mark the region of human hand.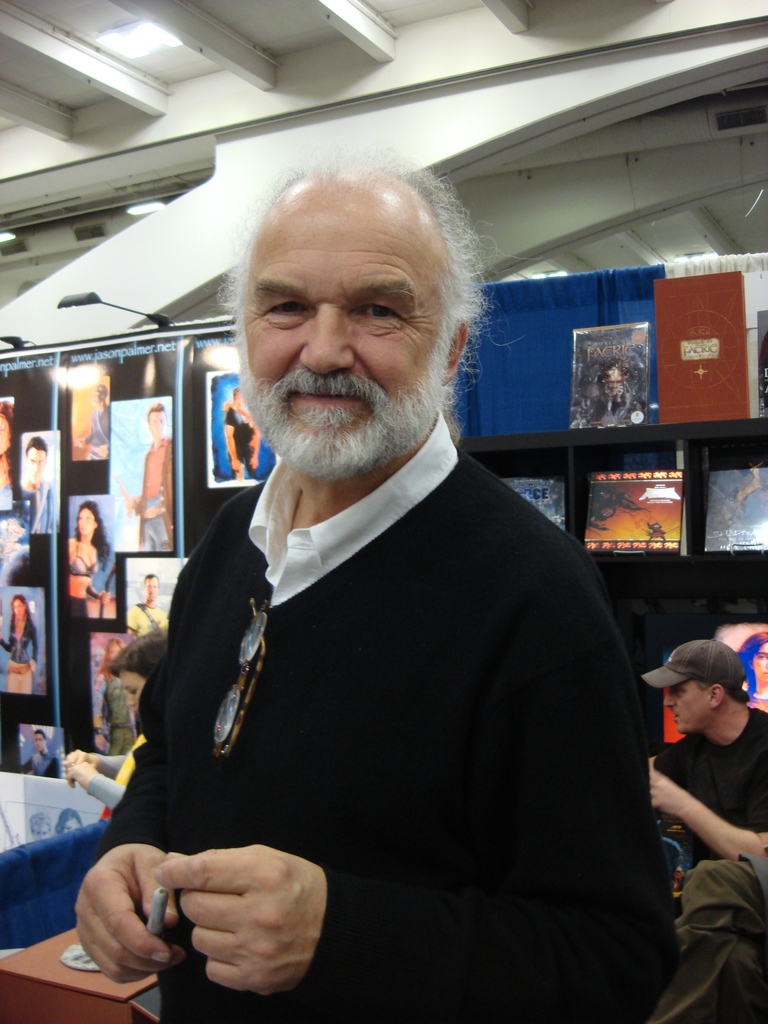
Region: {"x1": 150, "y1": 843, "x2": 330, "y2": 1002}.
